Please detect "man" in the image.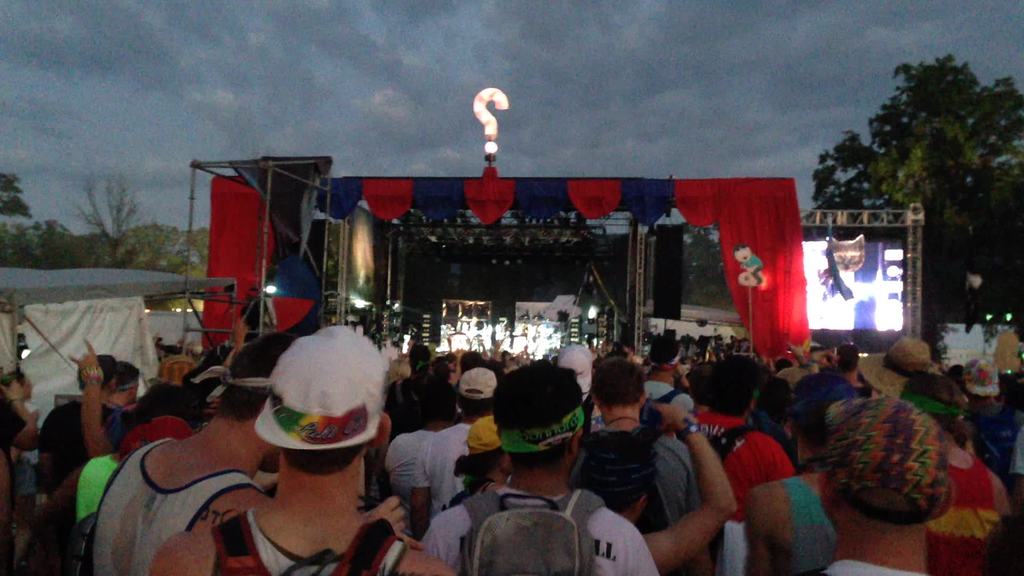
box=[431, 368, 648, 572].
